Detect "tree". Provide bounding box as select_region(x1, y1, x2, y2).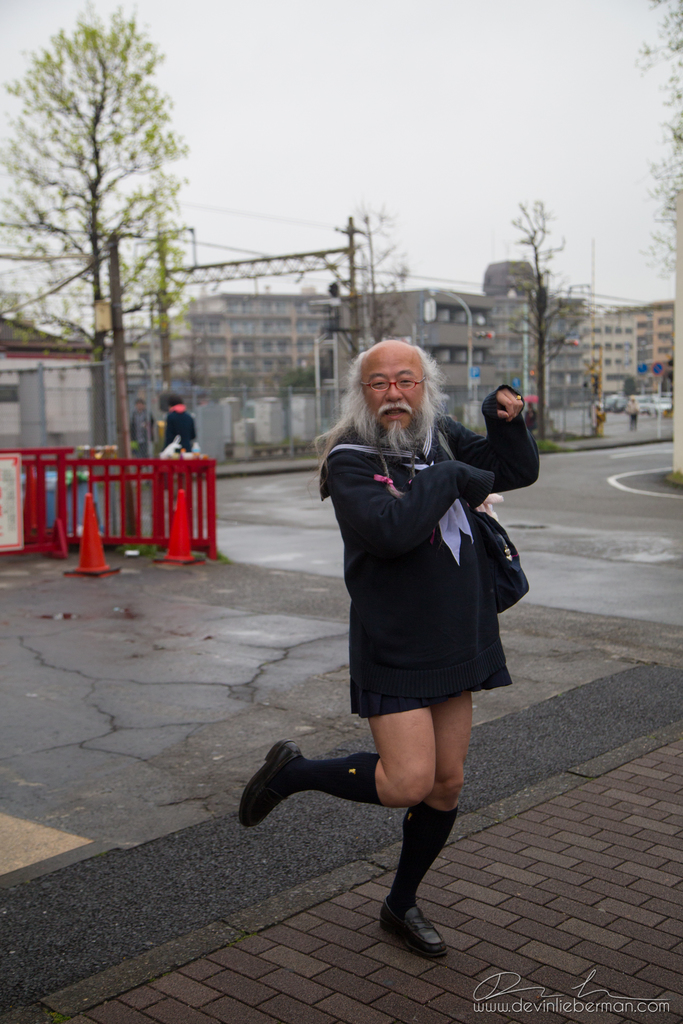
select_region(0, 0, 201, 357).
